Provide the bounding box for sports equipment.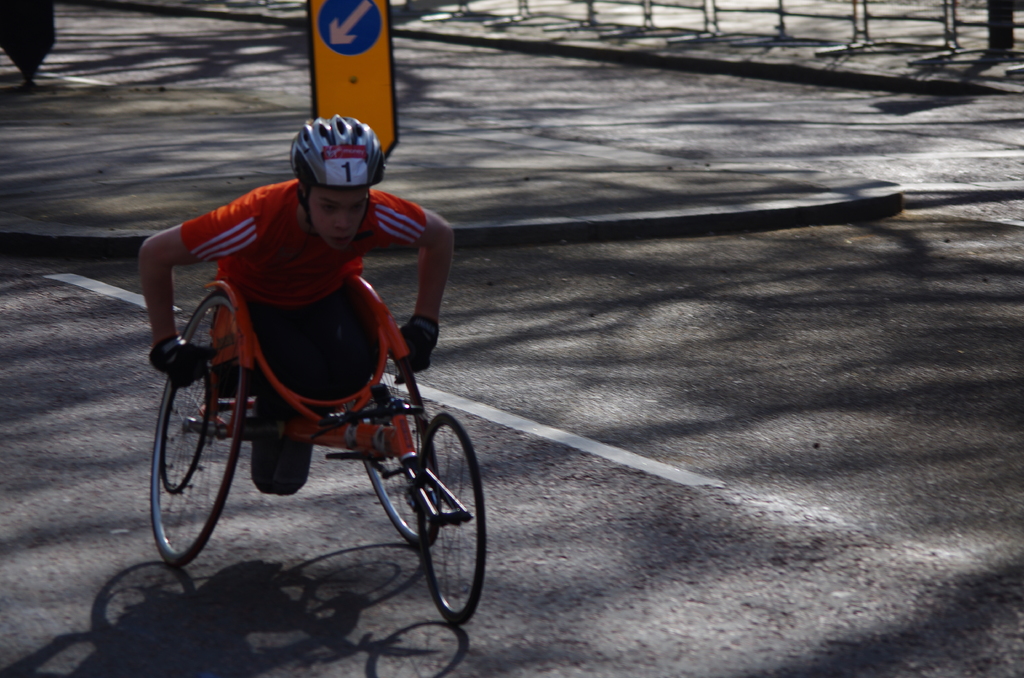
<box>289,109,386,238</box>.
